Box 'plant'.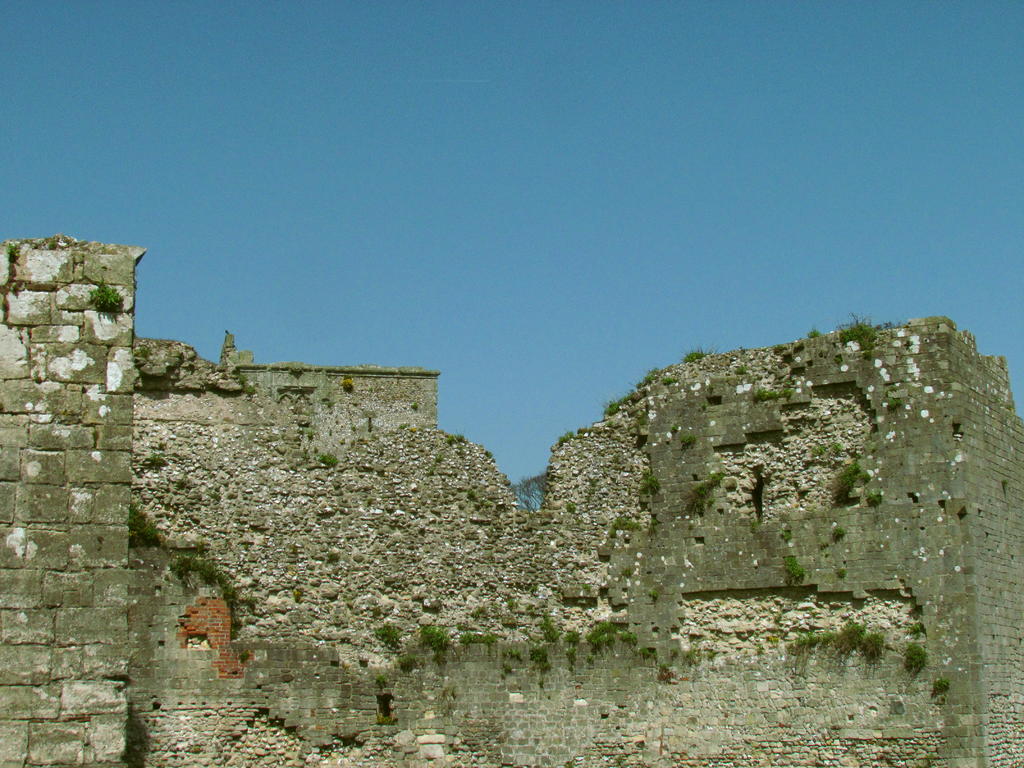
[x1=317, y1=447, x2=346, y2=467].
